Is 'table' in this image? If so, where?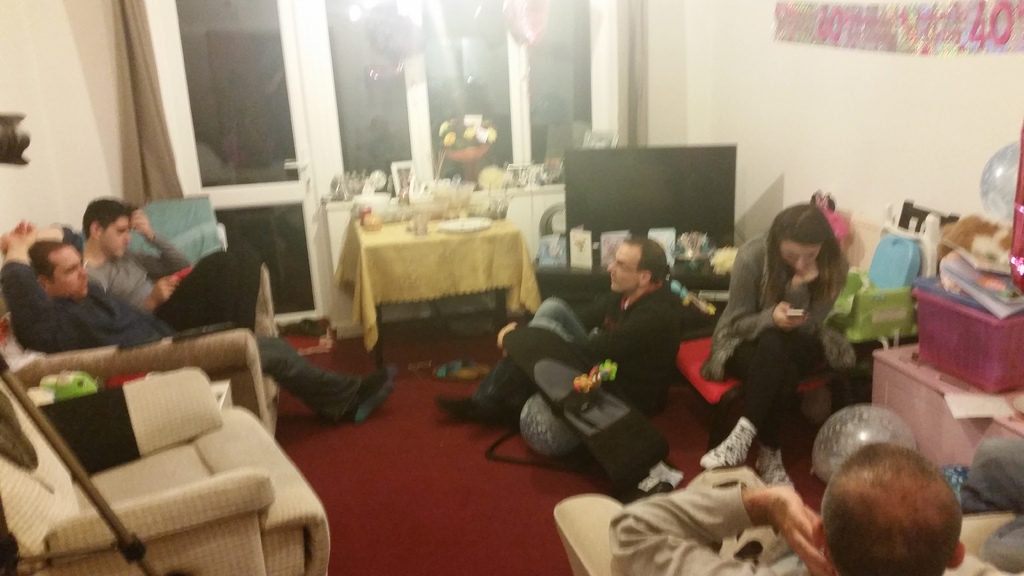
Yes, at (324,180,543,376).
